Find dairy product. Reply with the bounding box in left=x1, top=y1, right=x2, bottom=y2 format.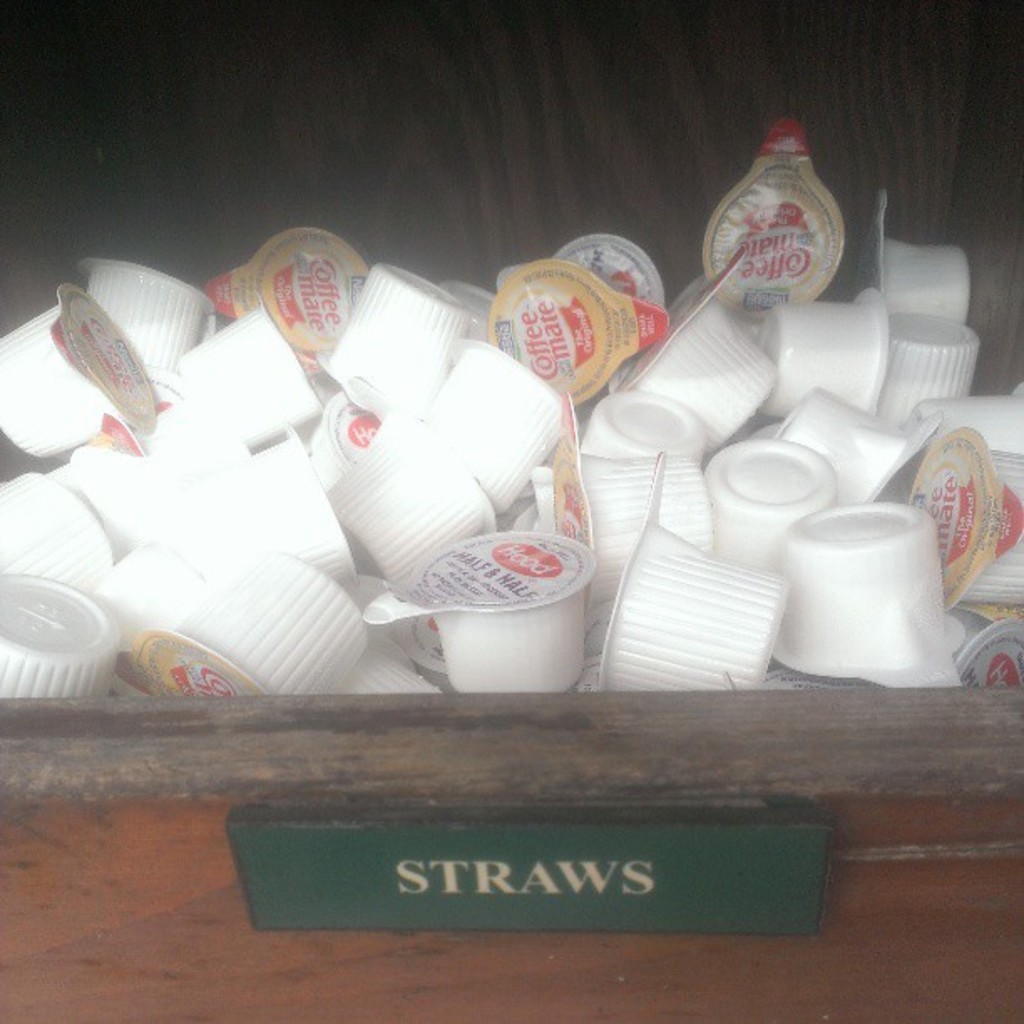
left=778, top=502, right=984, bottom=681.
